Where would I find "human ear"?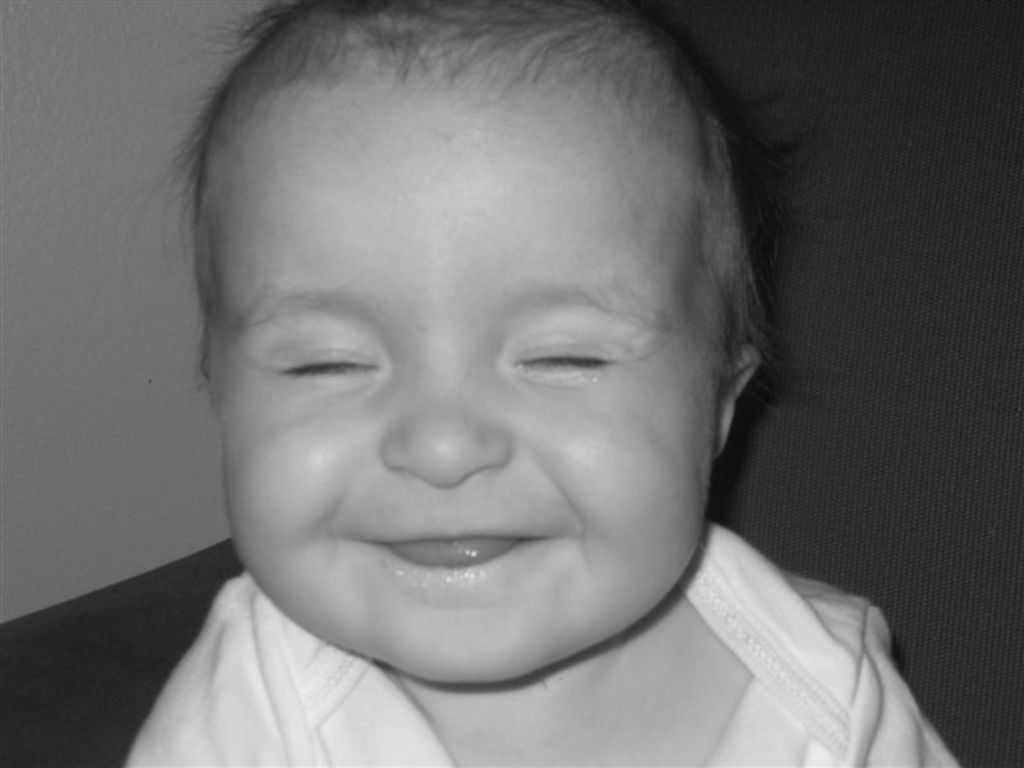
At (x1=716, y1=347, x2=762, y2=454).
